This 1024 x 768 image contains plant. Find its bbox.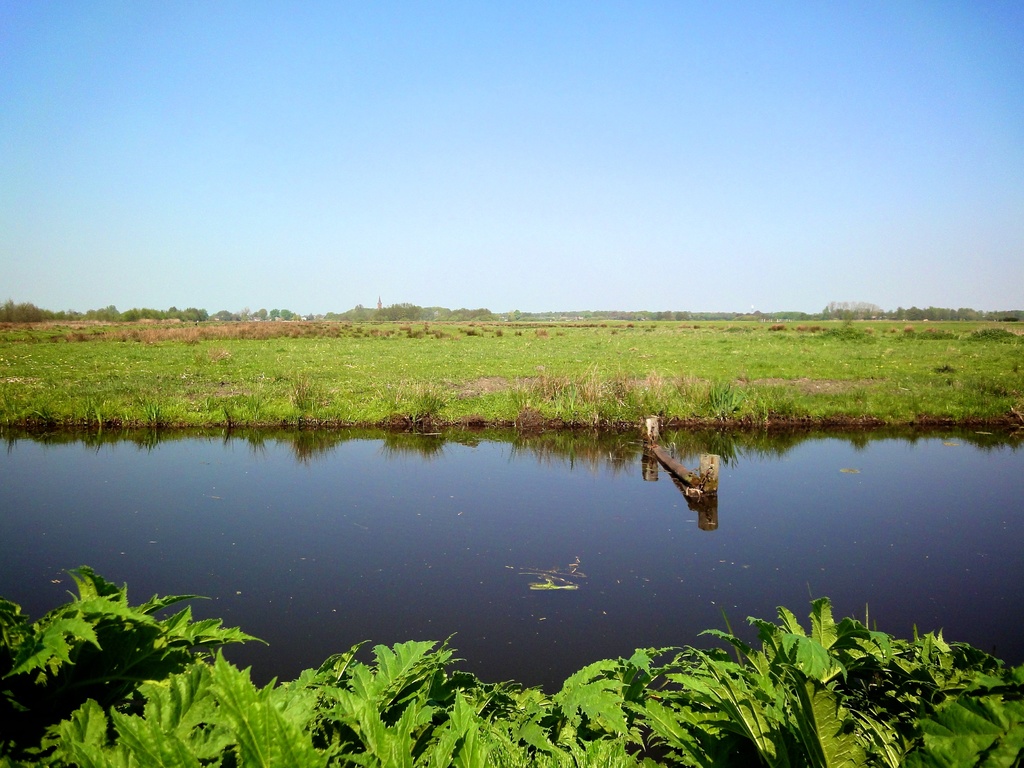
[226,299,320,329].
